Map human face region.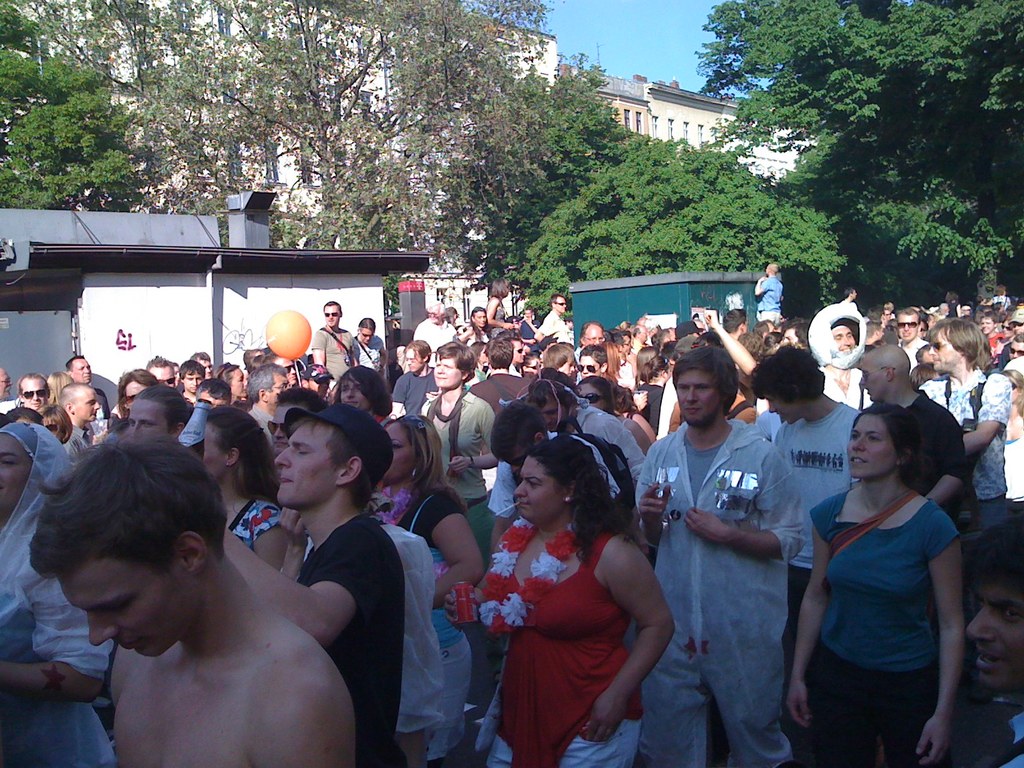
Mapped to [left=512, top=333, right=527, bottom=367].
